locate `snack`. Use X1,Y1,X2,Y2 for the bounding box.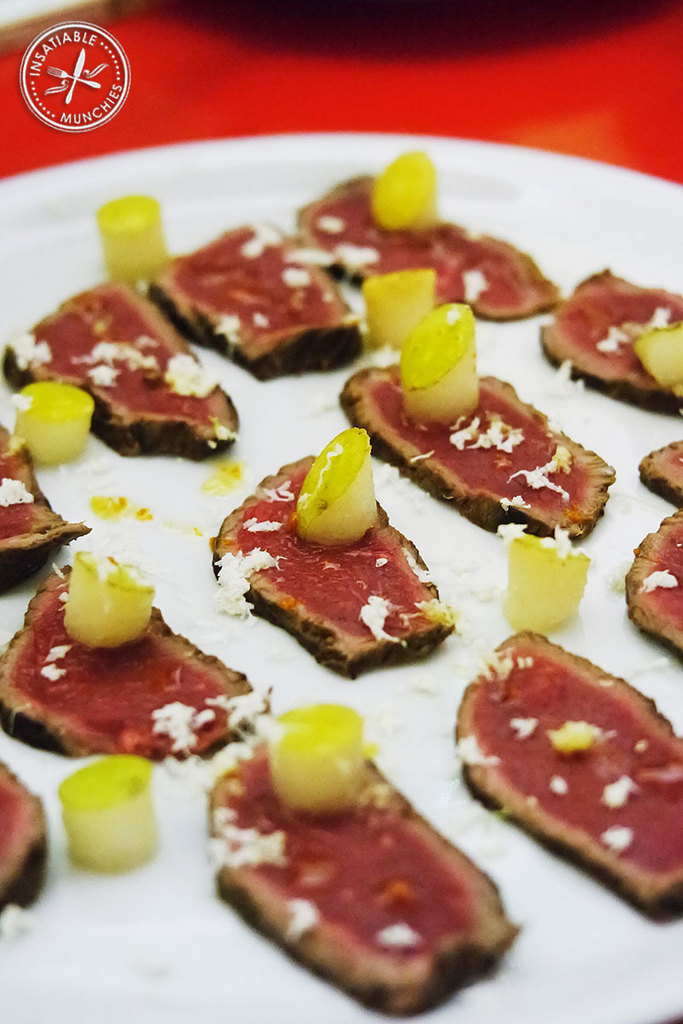
453,526,682,928.
